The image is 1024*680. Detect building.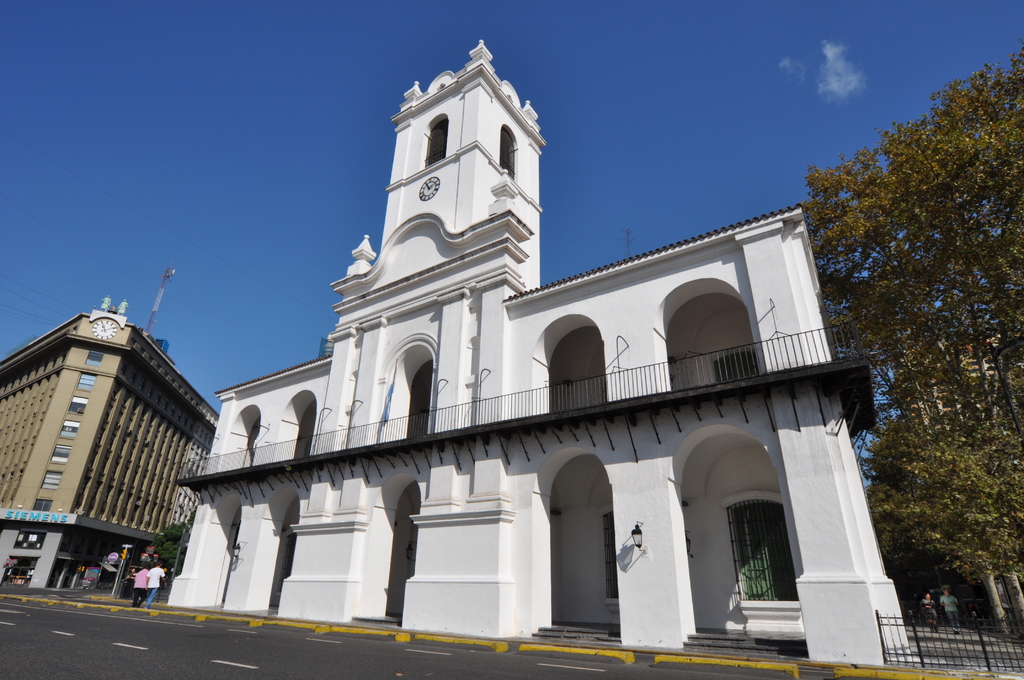
Detection: 895,324,1023,636.
